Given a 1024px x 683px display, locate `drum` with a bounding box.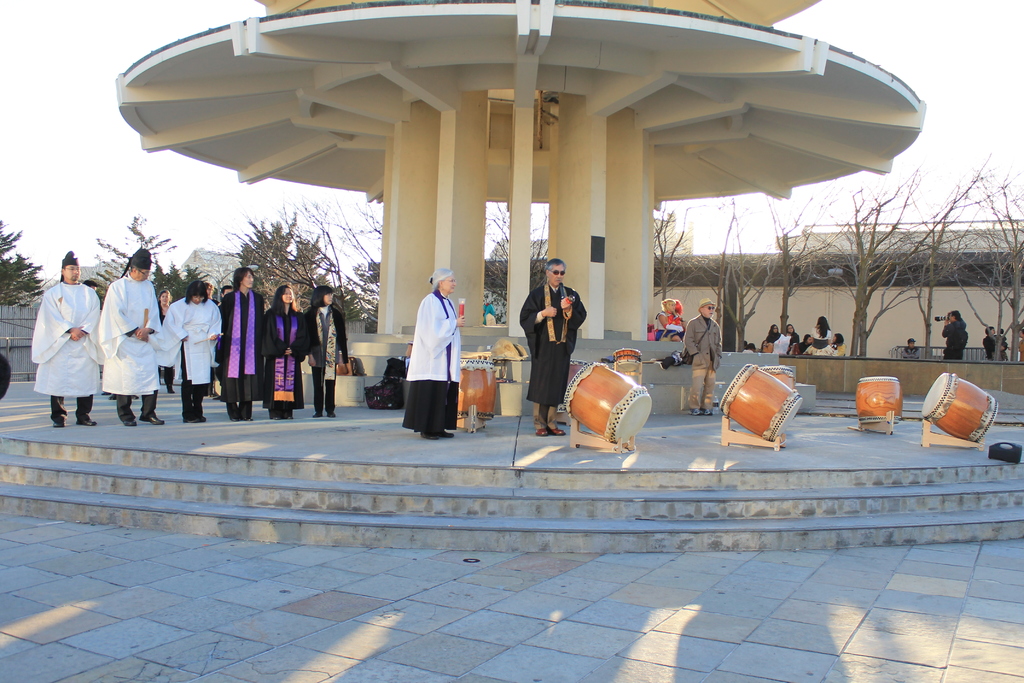
Located: [764, 363, 795, 390].
